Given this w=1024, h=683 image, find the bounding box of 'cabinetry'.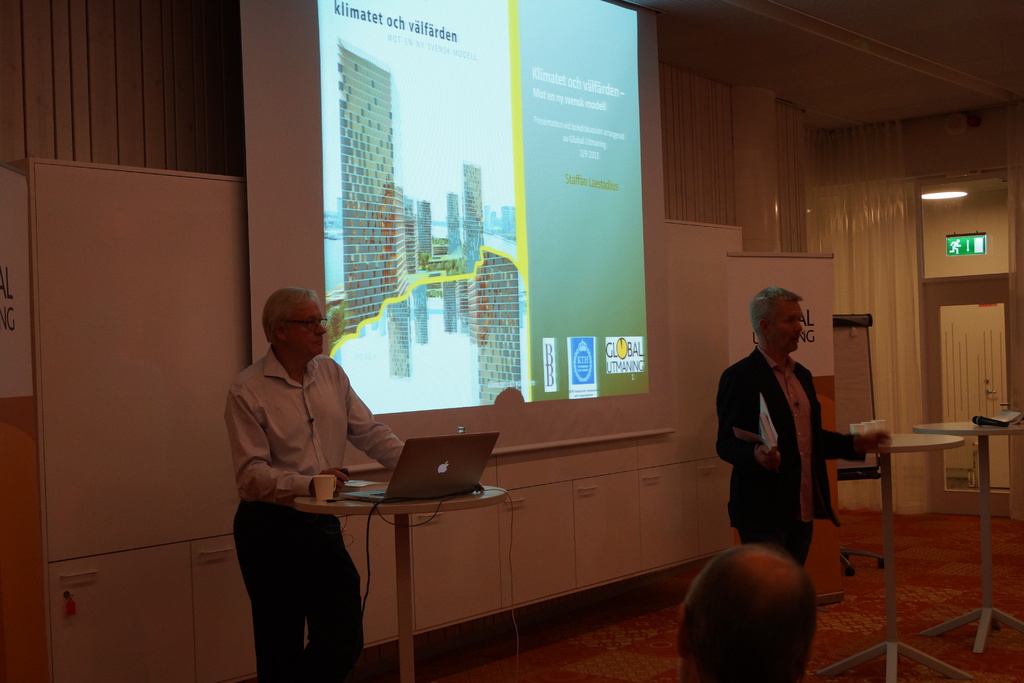
320, 514, 413, 658.
